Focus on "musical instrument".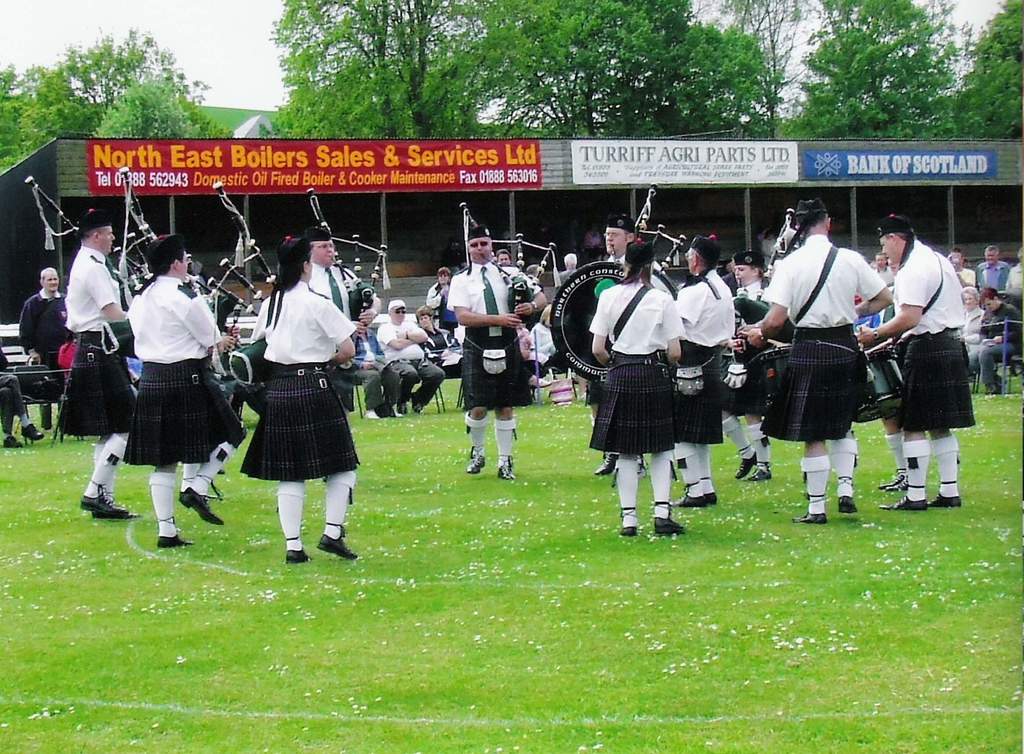
Focused at {"x1": 454, "y1": 202, "x2": 557, "y2": 353}.
